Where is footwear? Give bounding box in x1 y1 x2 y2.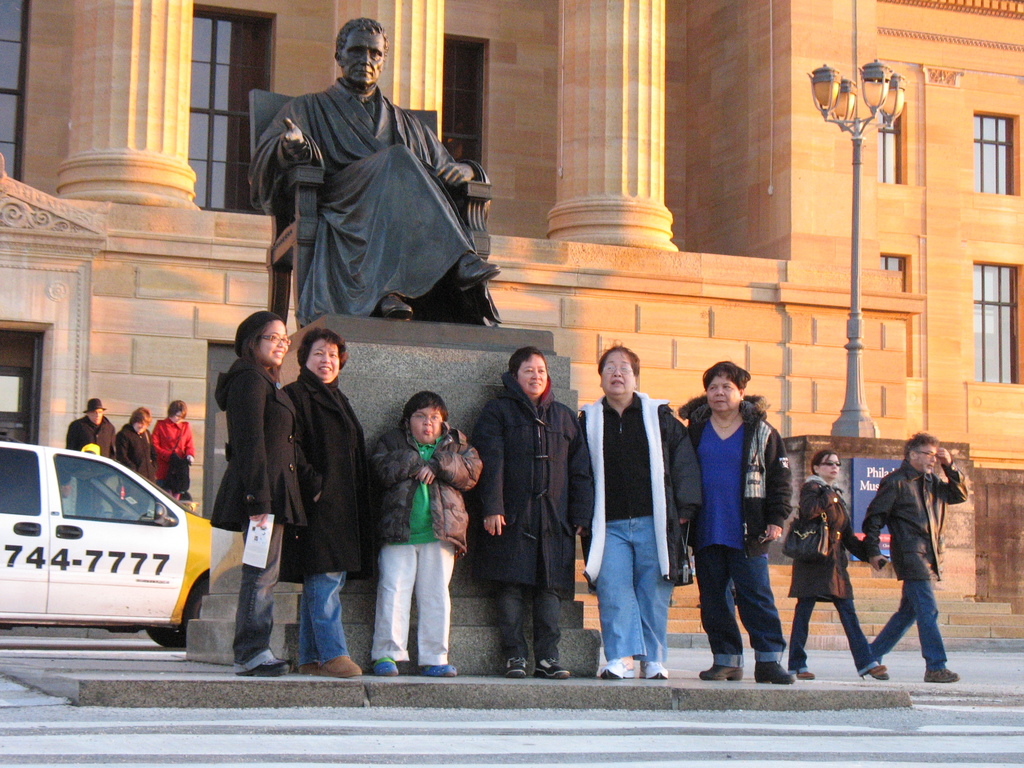
599 655 635 678.
